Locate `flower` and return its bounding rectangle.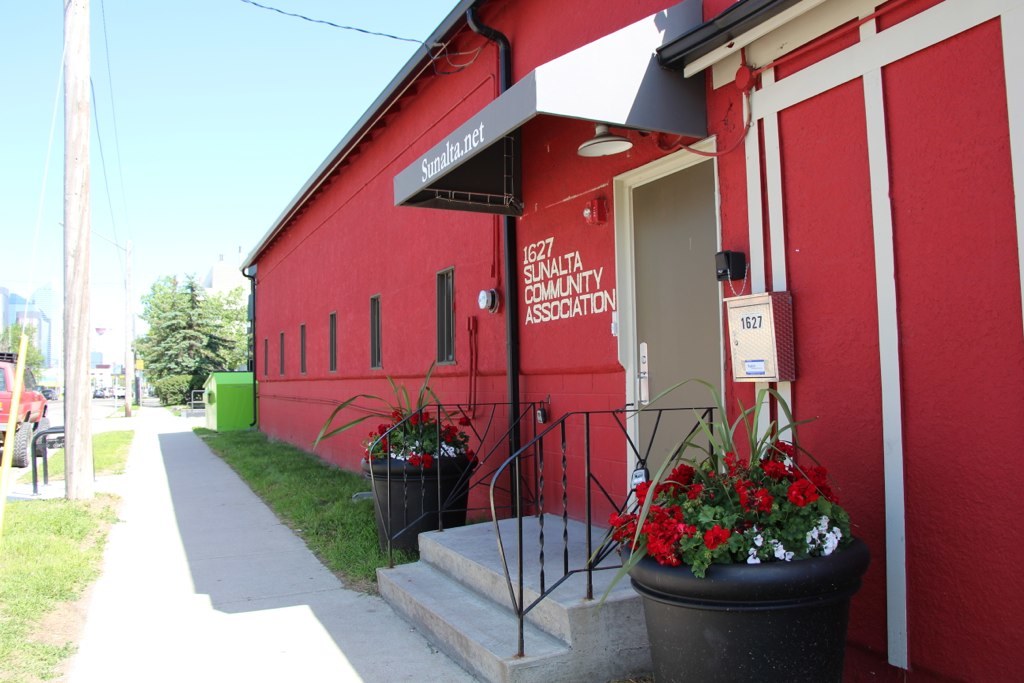
442, 424, 455, 445.
